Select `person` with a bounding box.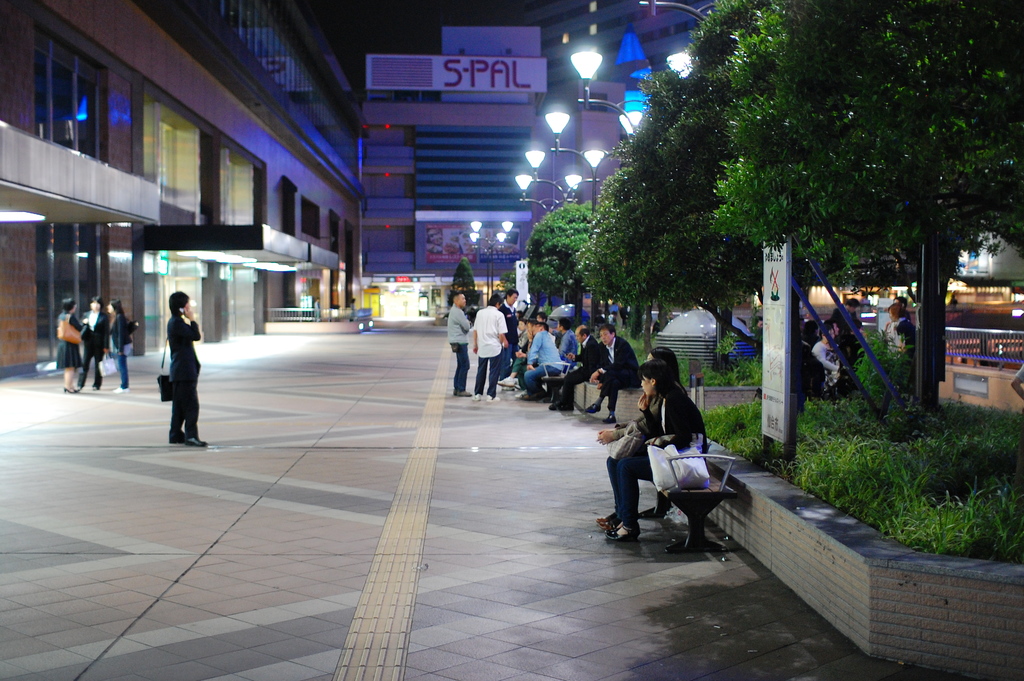
593 346 685 526.
